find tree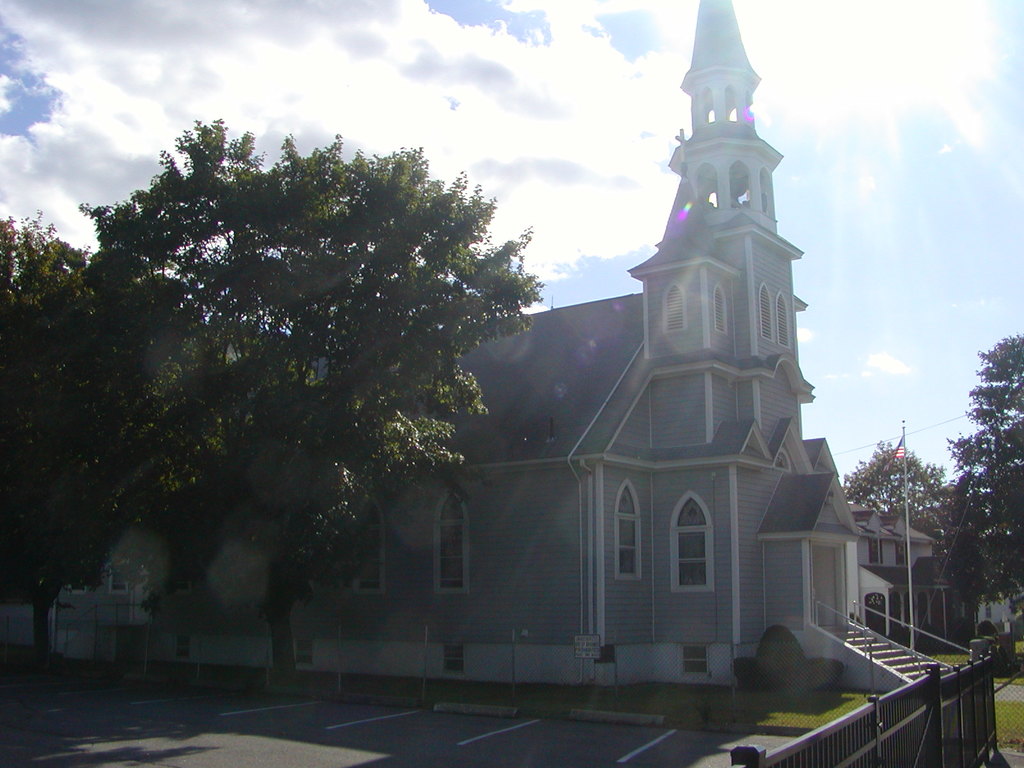
x1=0, y1=207, x2=181, y2=689
